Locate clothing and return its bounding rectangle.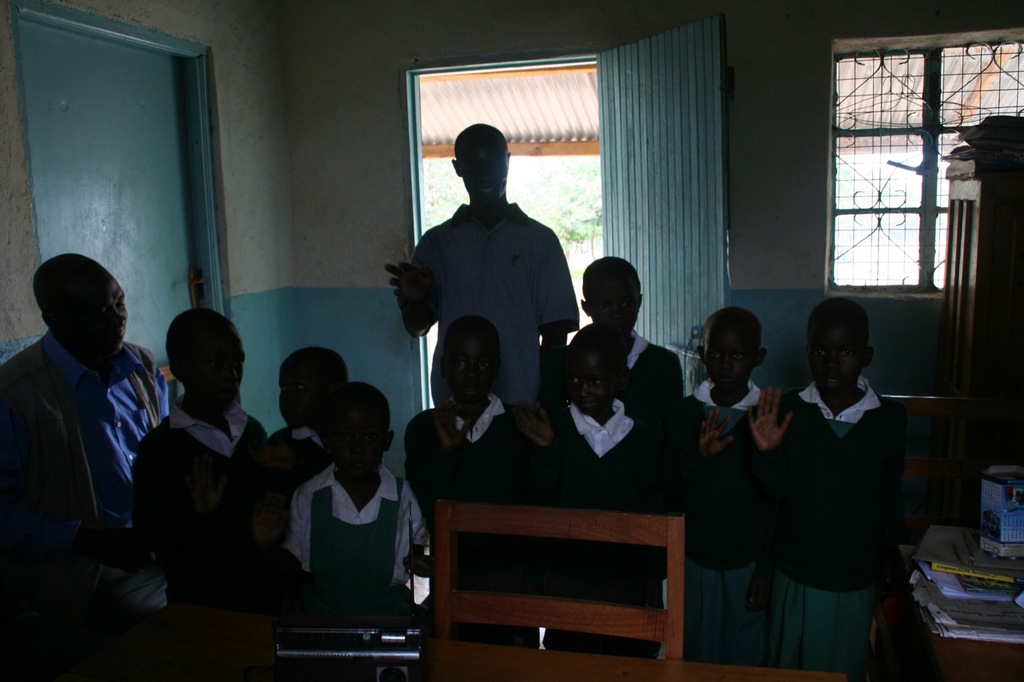
bbox=[270, 438, 425, 646].
